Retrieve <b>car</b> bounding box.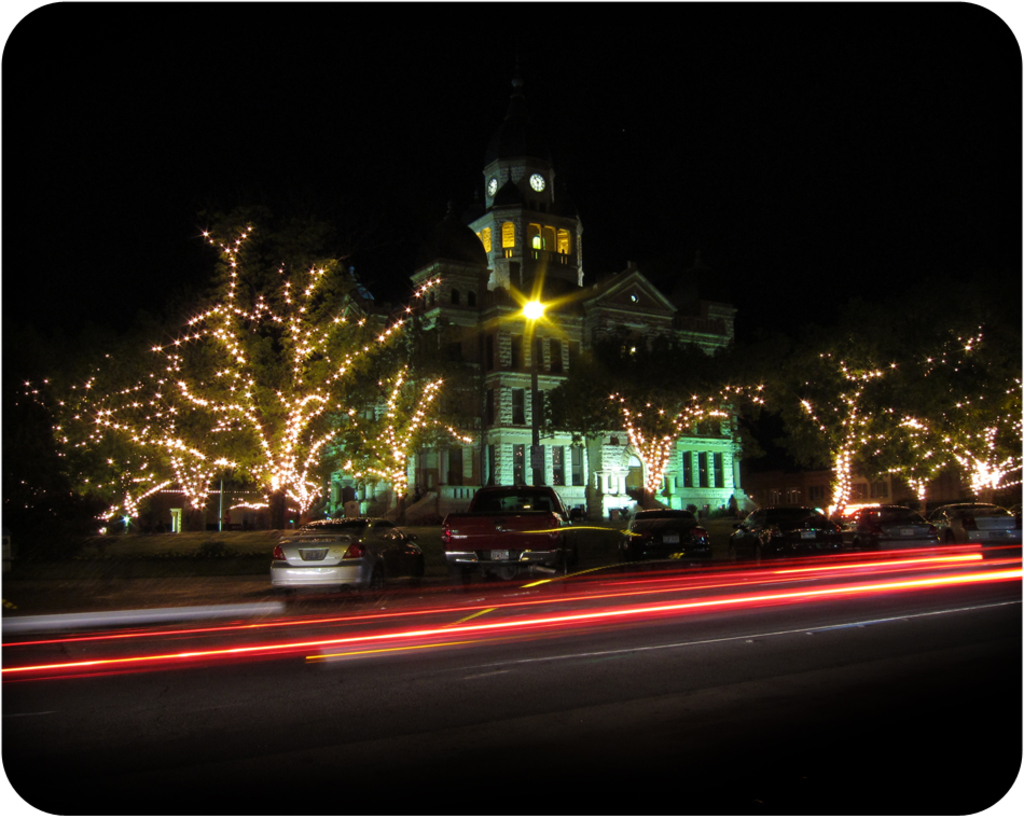
Bounding box: (932, 495, 1023, 552).
